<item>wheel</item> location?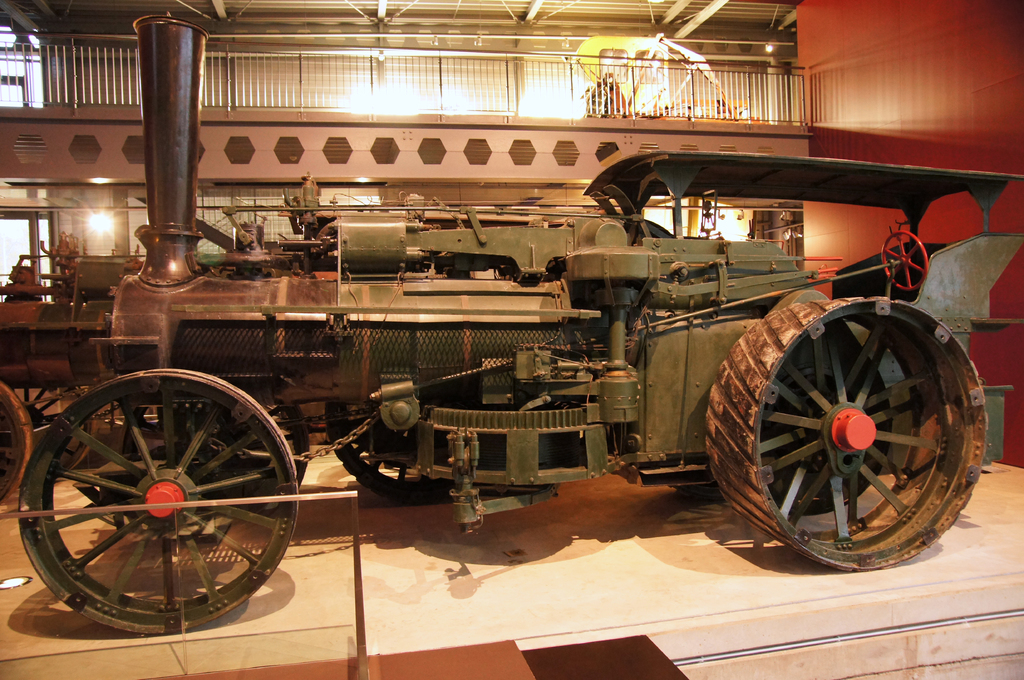
[0,382,35,507]
